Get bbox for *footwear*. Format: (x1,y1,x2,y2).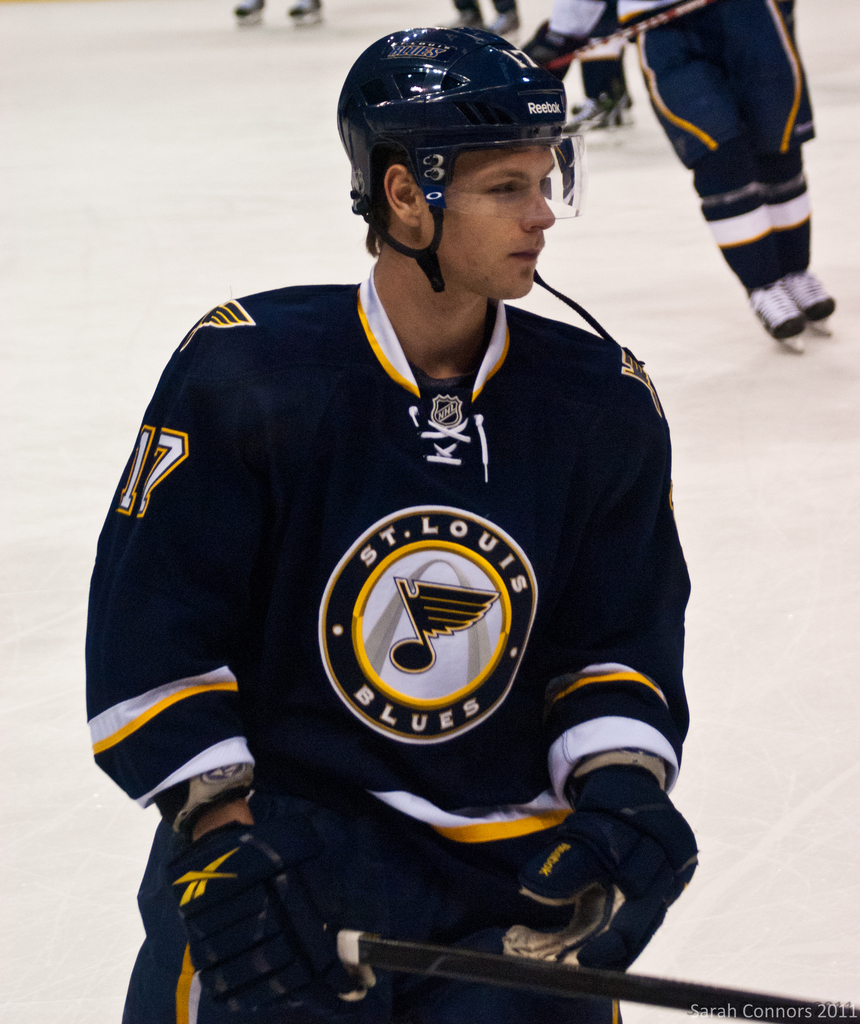
(493,0,525,29).
